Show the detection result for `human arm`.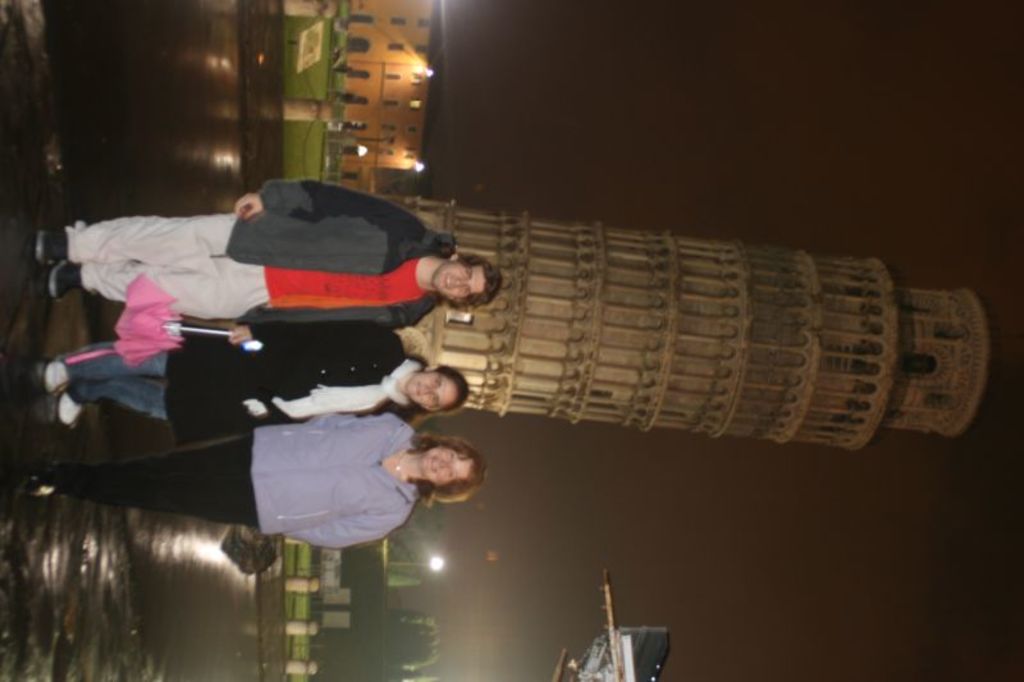
<bbox>232, 173, 428, 233</bbox>.
